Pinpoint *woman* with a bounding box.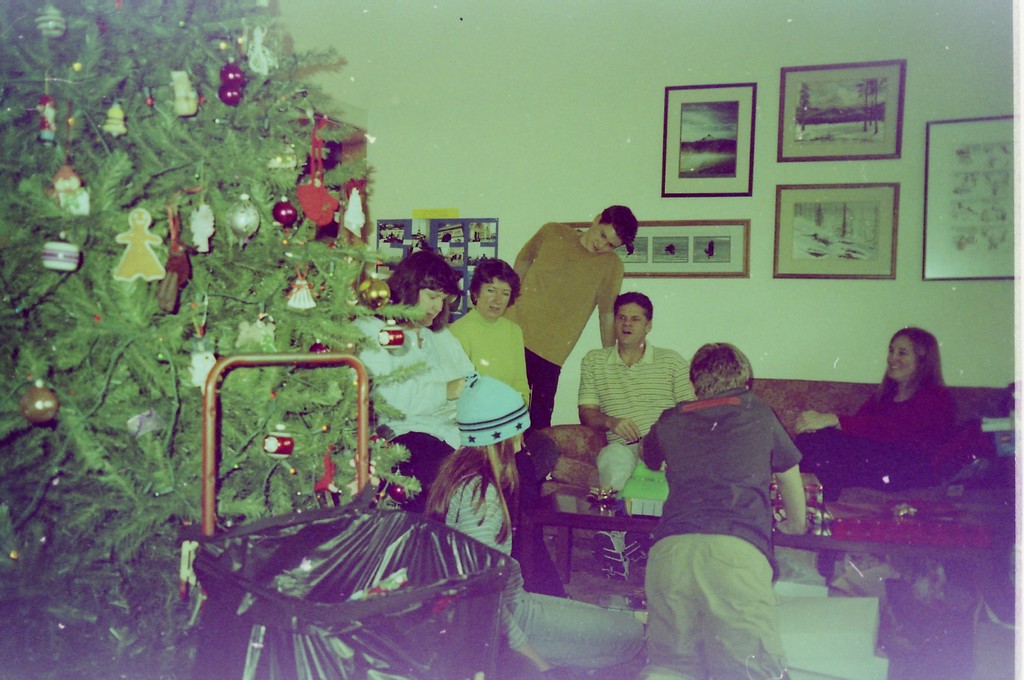
l=785, t=316, r=943, b=487.
